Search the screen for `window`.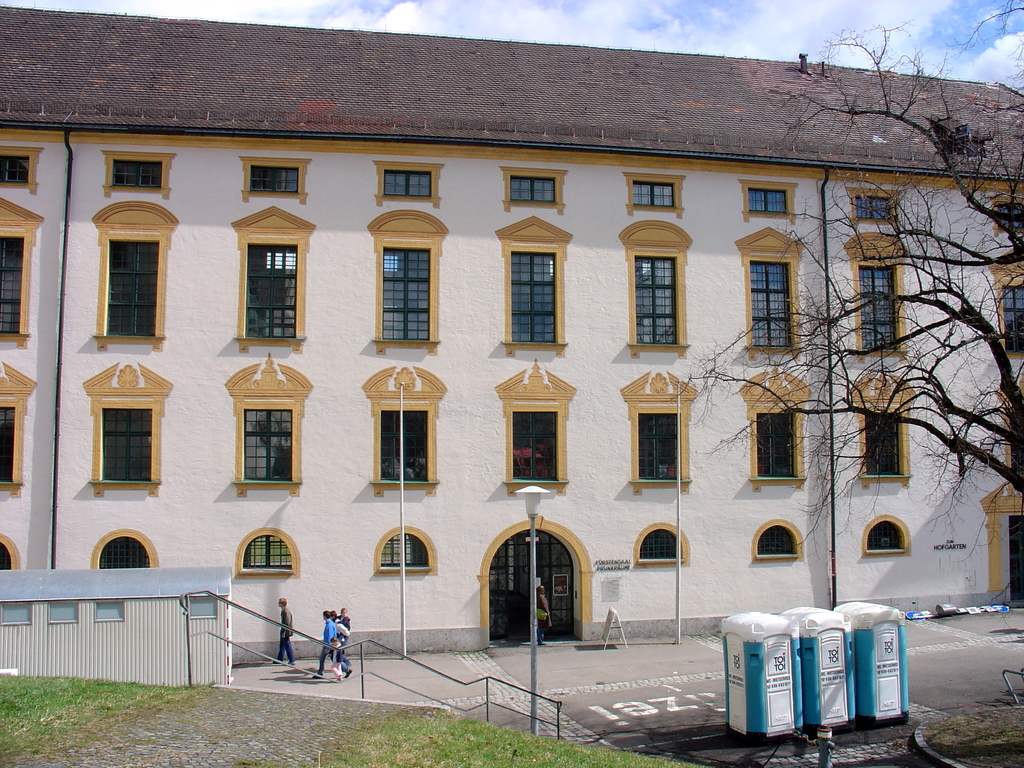
Found at box(245, 167, 300, 191).
